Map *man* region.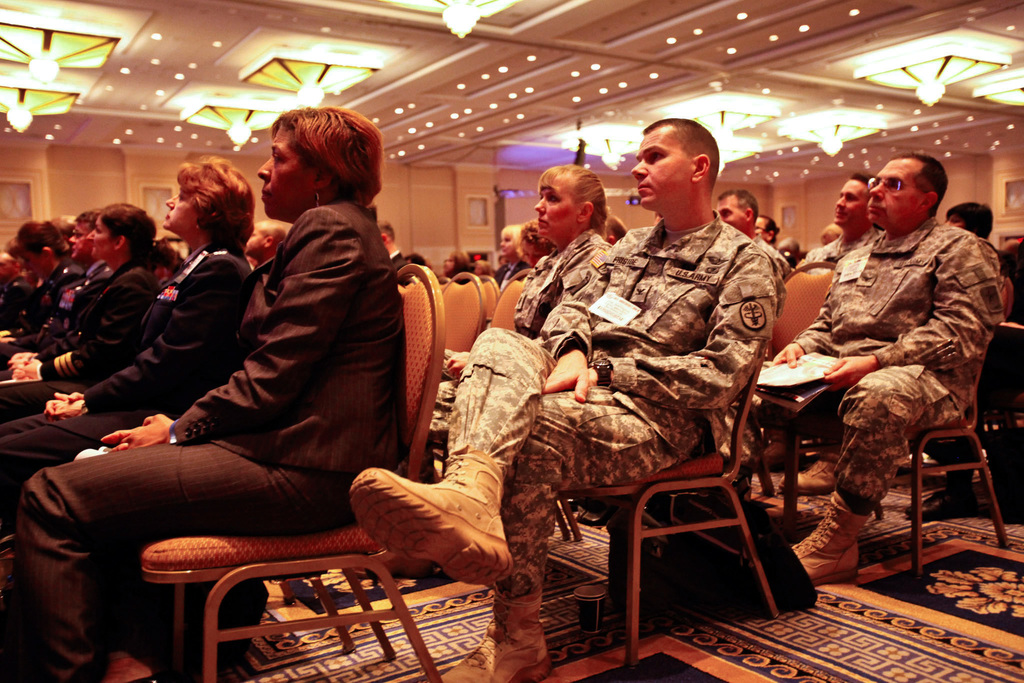
Mapped to rect(0, 206, 111, 381).
